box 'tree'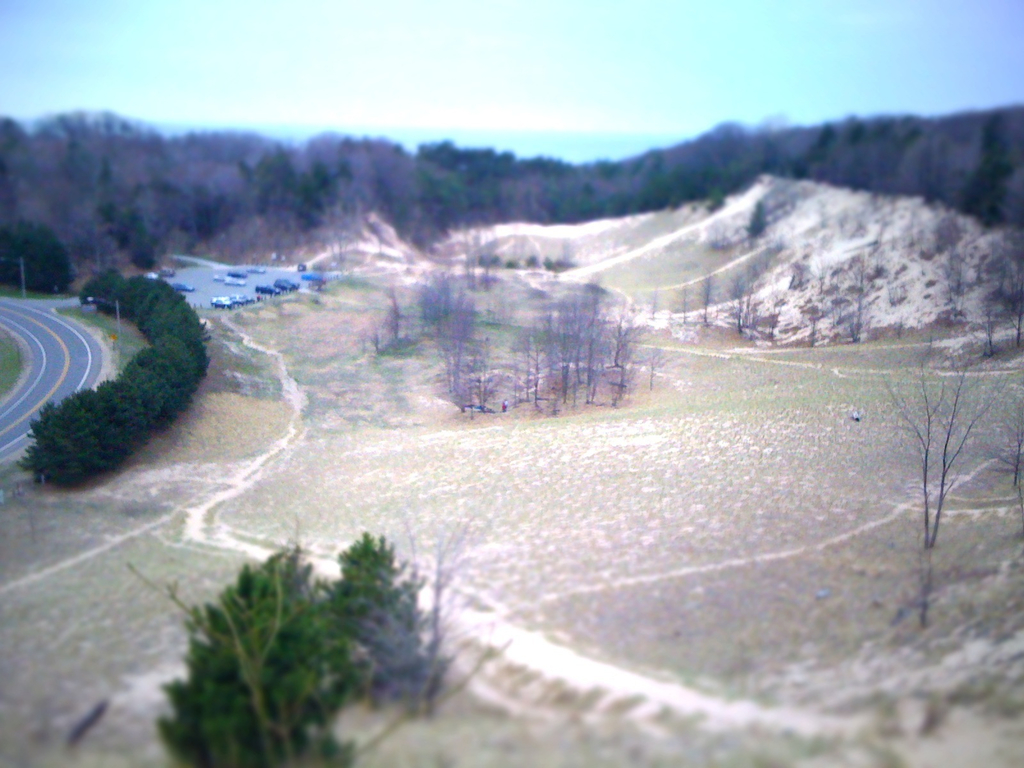
pyautogui.locateOnScreen(0, 214, 73, 294)
